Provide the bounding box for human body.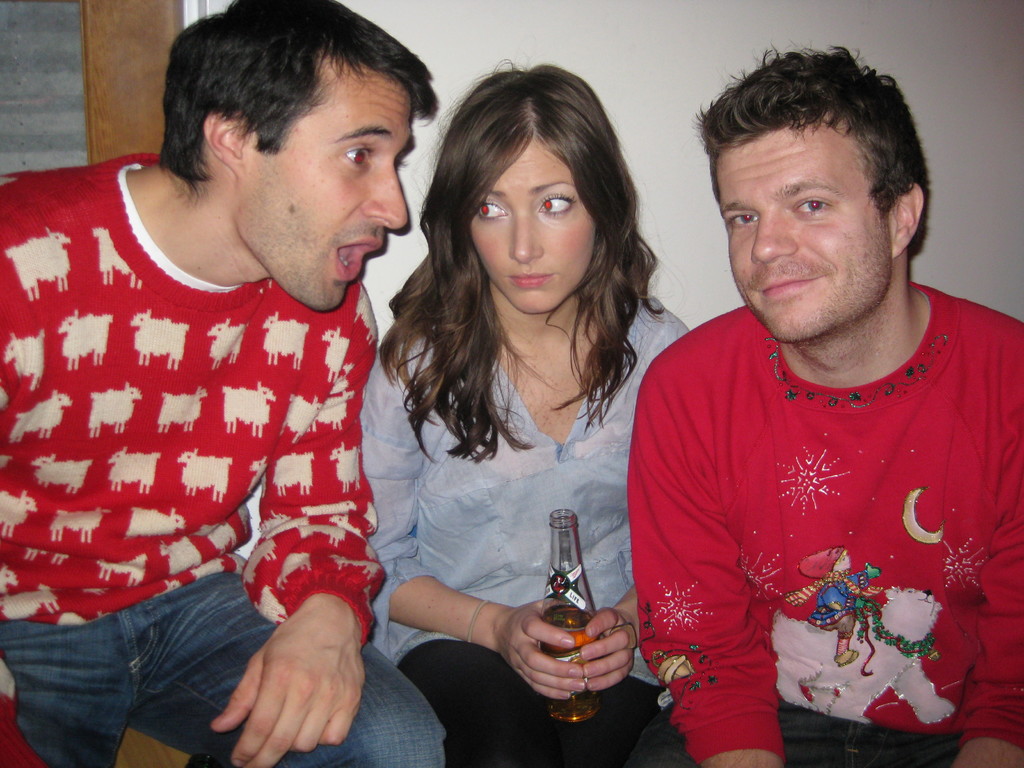
bbox=[5, 59, 462, 767].
